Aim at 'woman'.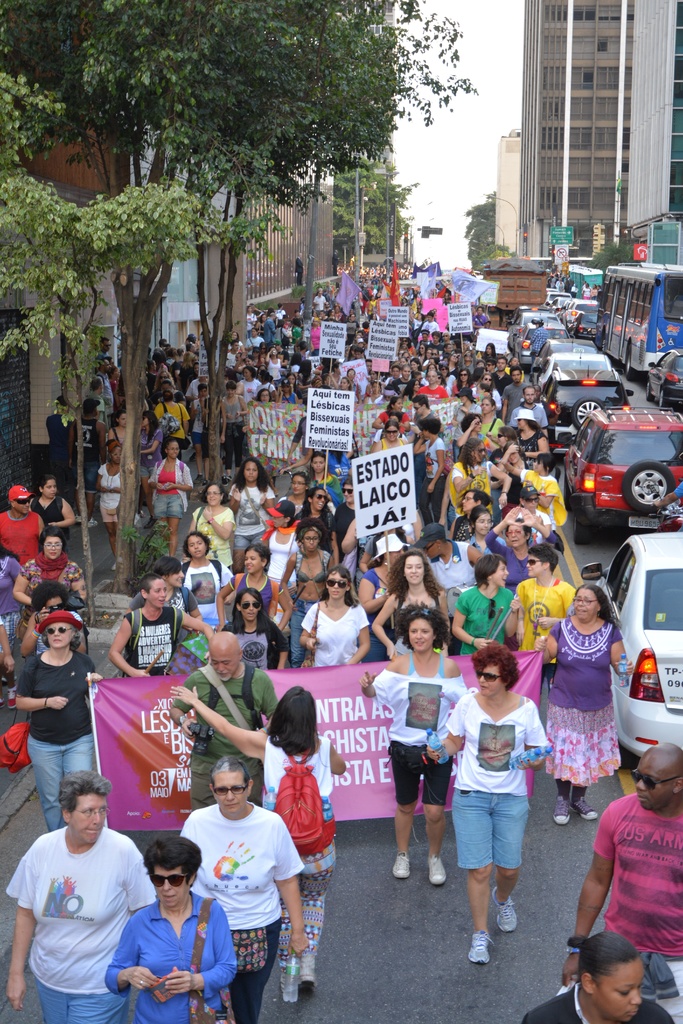
Aimed at (105,831,238,1023).
